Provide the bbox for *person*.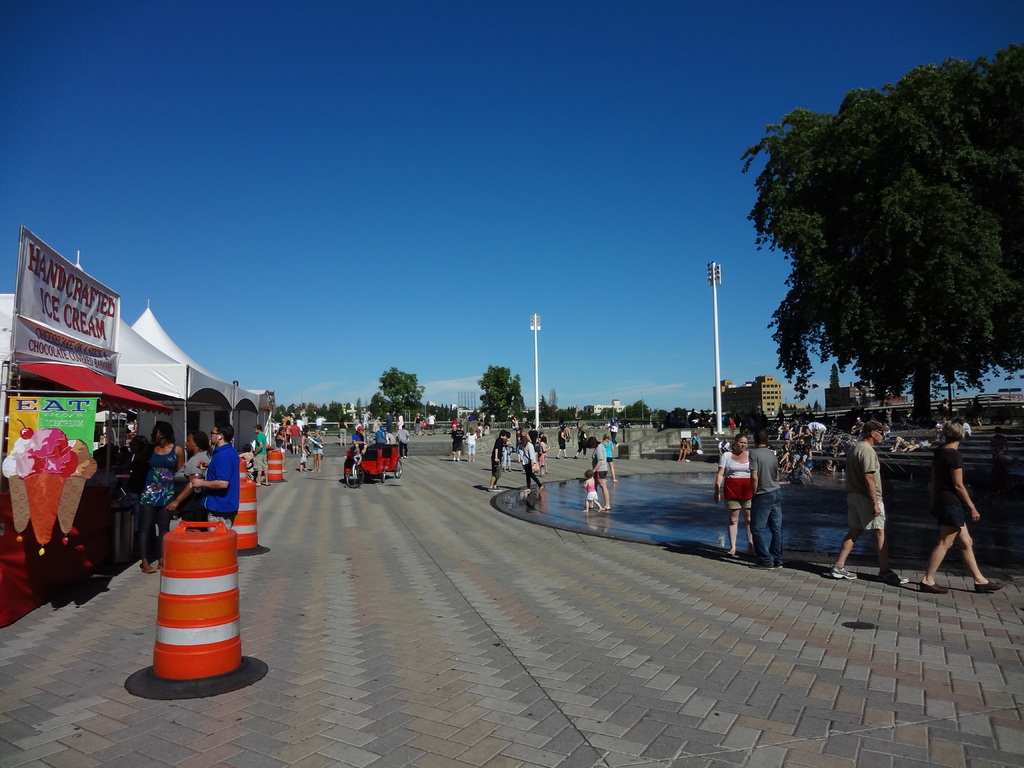
(712, 433, 752, 561).
